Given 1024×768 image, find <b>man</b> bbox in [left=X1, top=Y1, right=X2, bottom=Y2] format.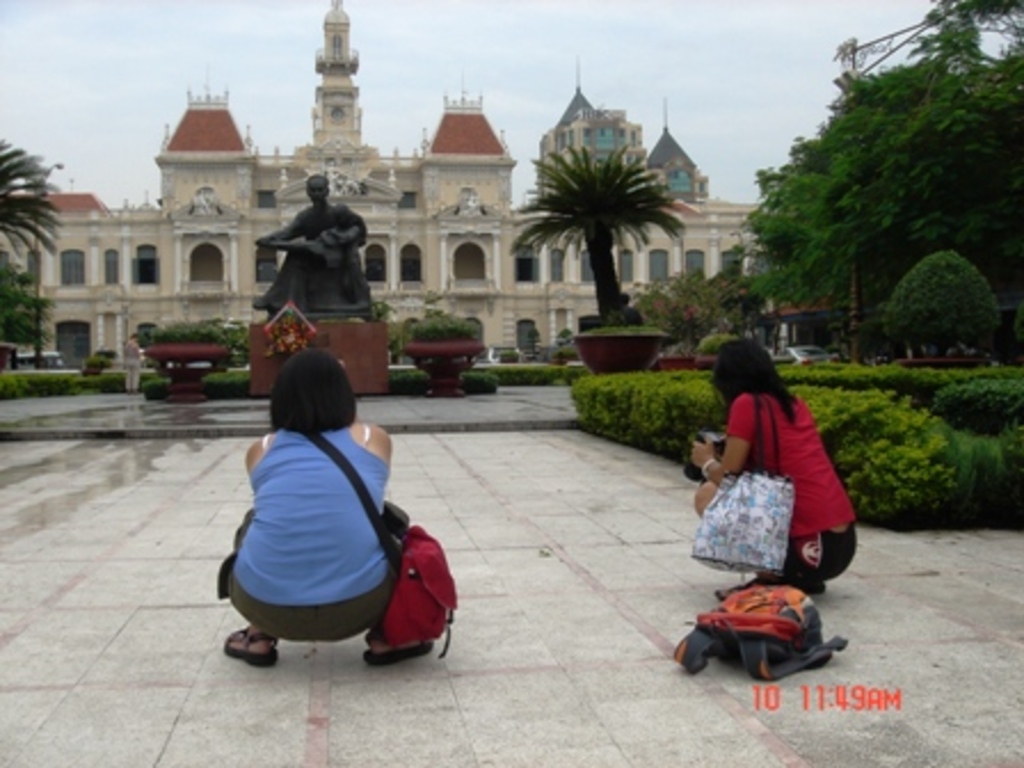
[left=249, top=165, right=370, bottom=315].
